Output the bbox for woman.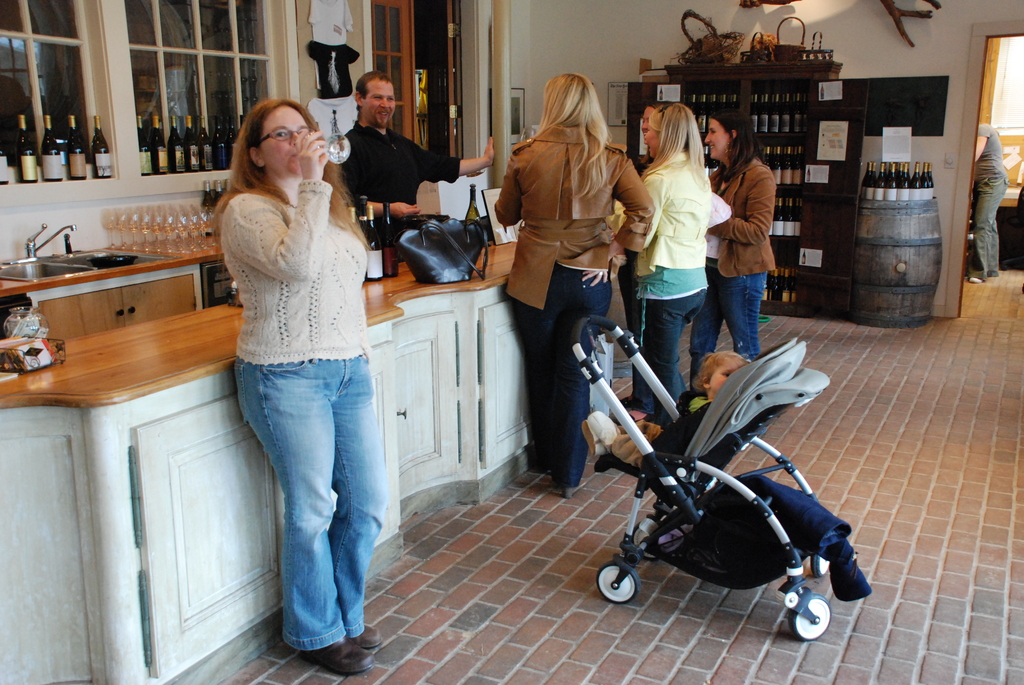
crop(602, 93, 715, 428).
